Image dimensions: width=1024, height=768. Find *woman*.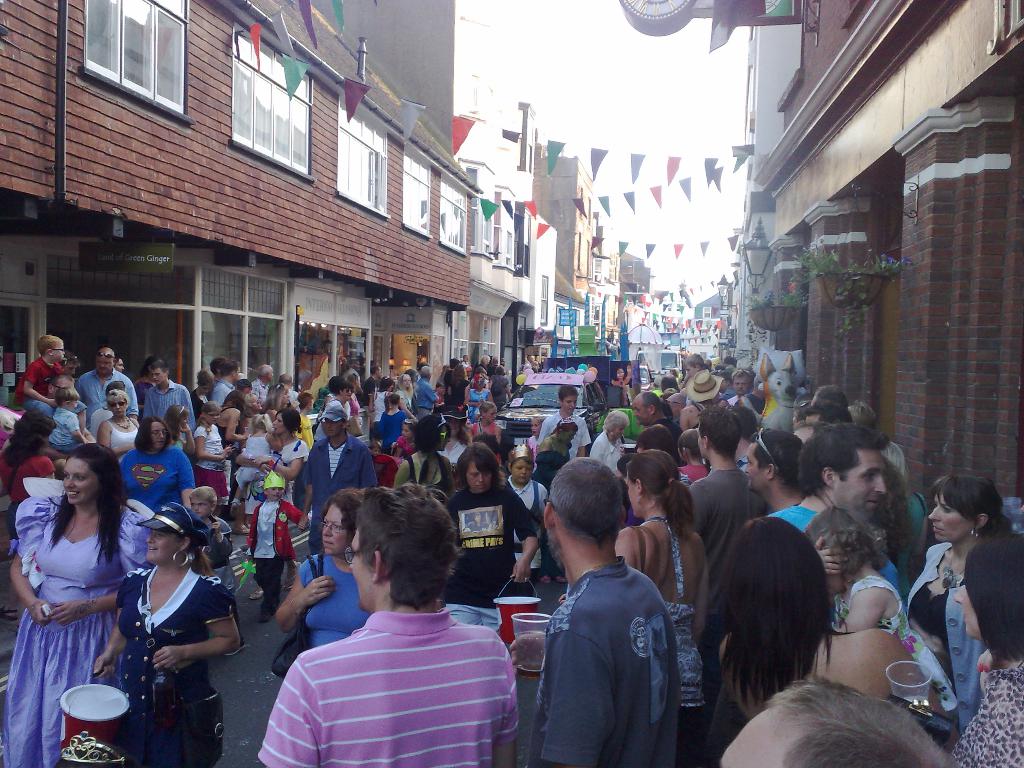
box(13, 427, 136, 751).
